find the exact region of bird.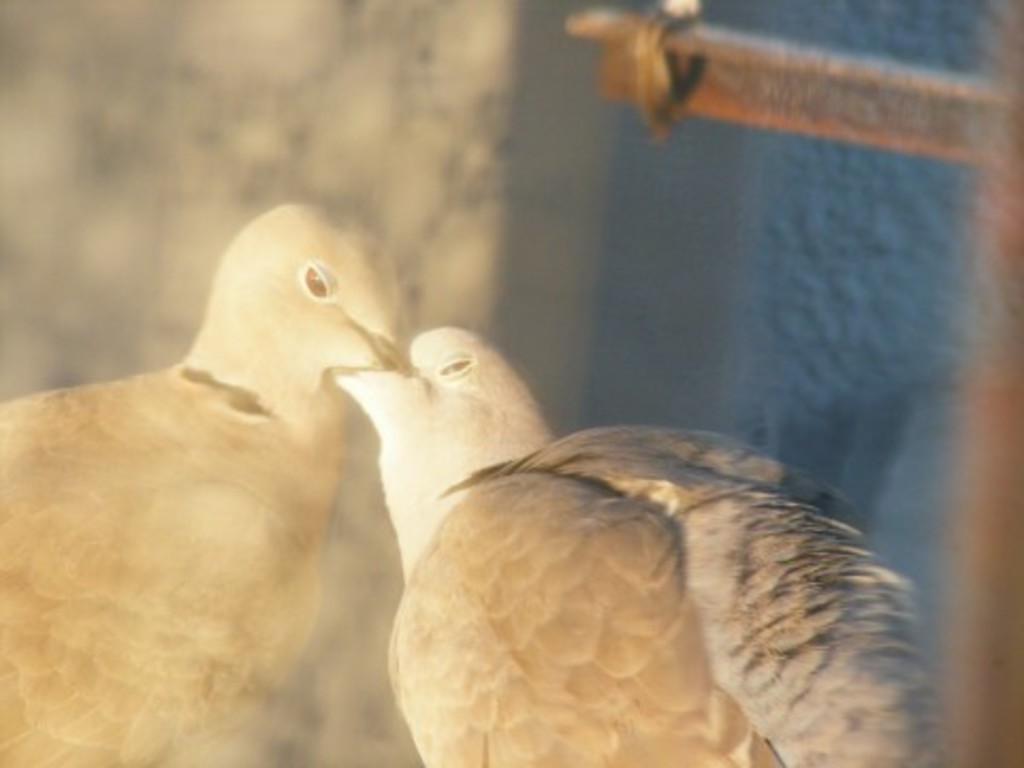
Exact region: [x1=26, y1=198, x2=427, y2=745].
